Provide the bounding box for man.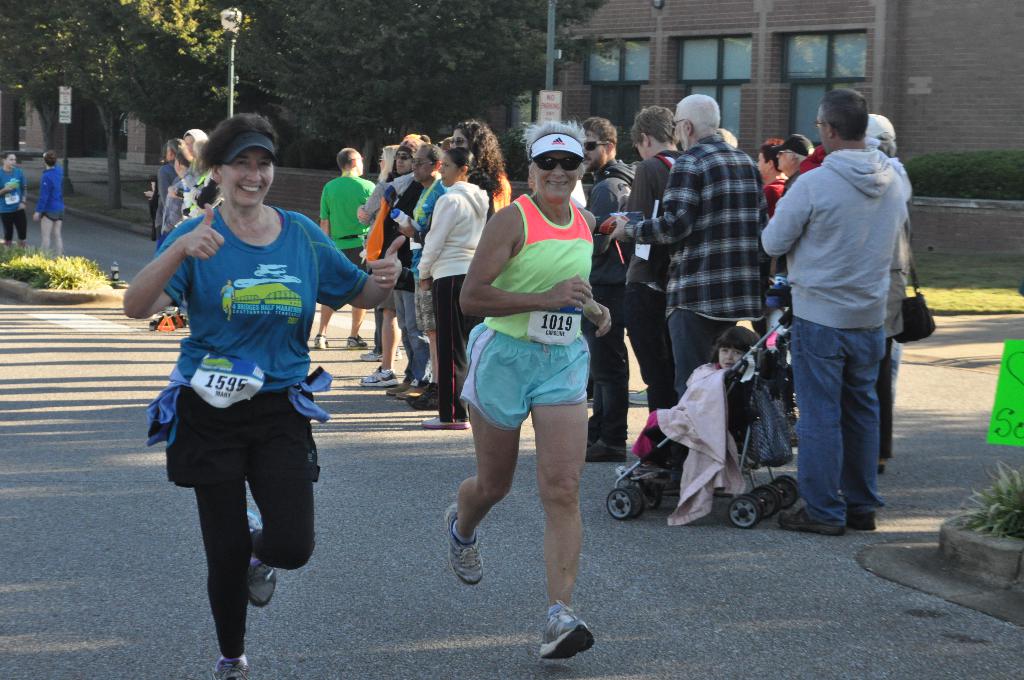
bbox=(0, 150, 29, 248).
